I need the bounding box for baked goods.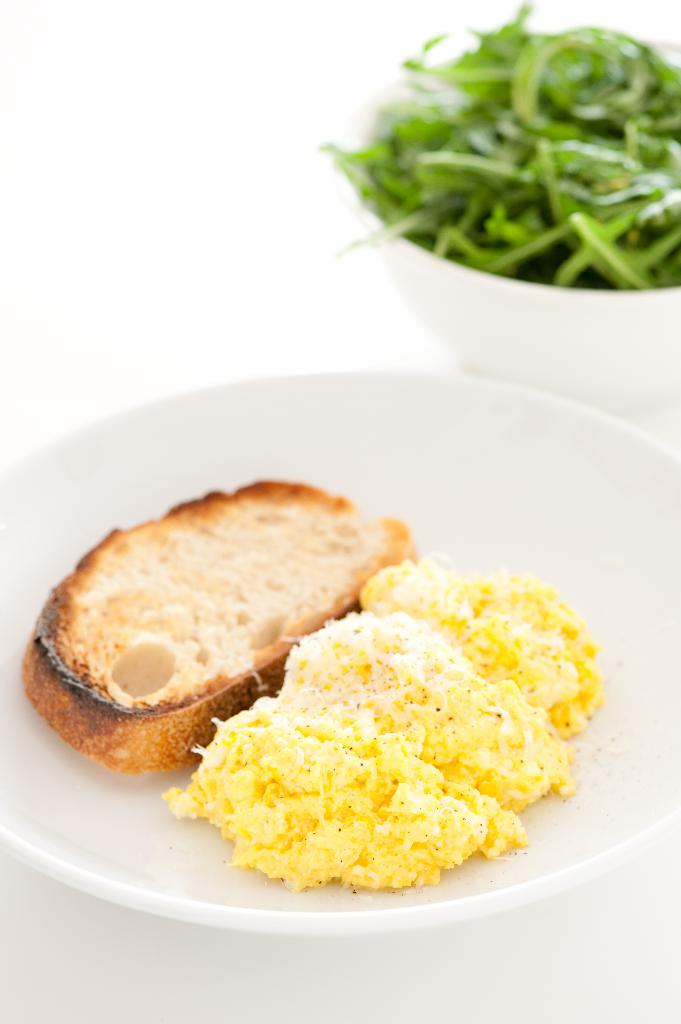
Here it is: crop(19, 464, 415, 786).
